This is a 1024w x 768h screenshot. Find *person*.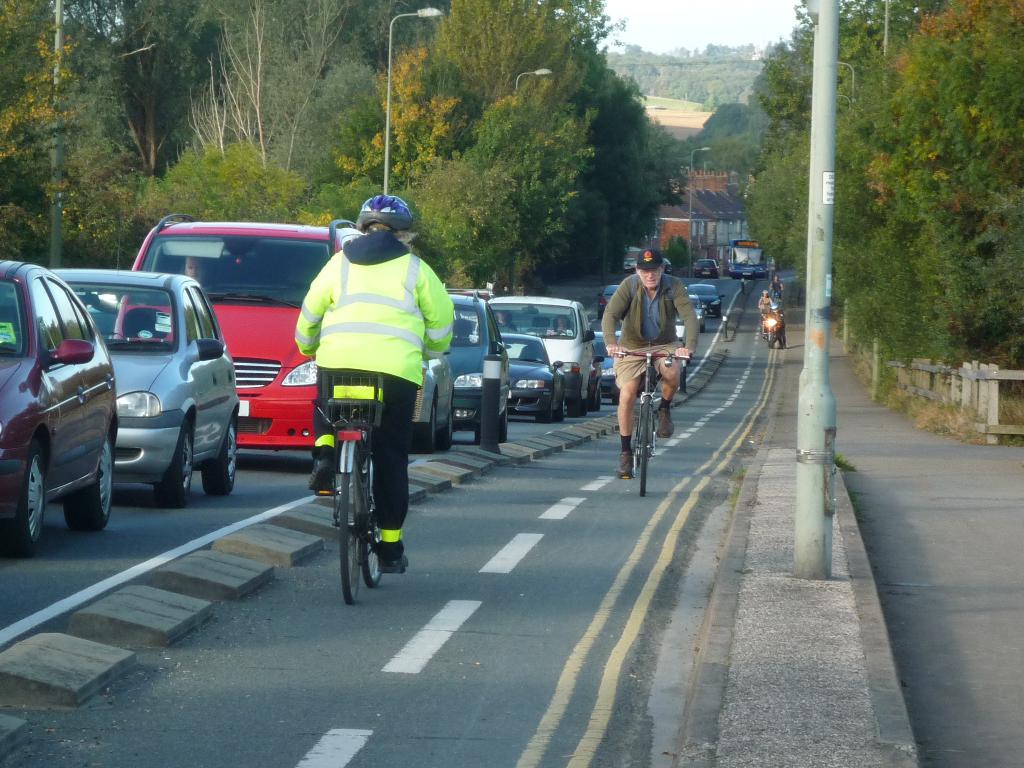
Bounding box: x1=497 y1=311 x2=509 y2=323.
